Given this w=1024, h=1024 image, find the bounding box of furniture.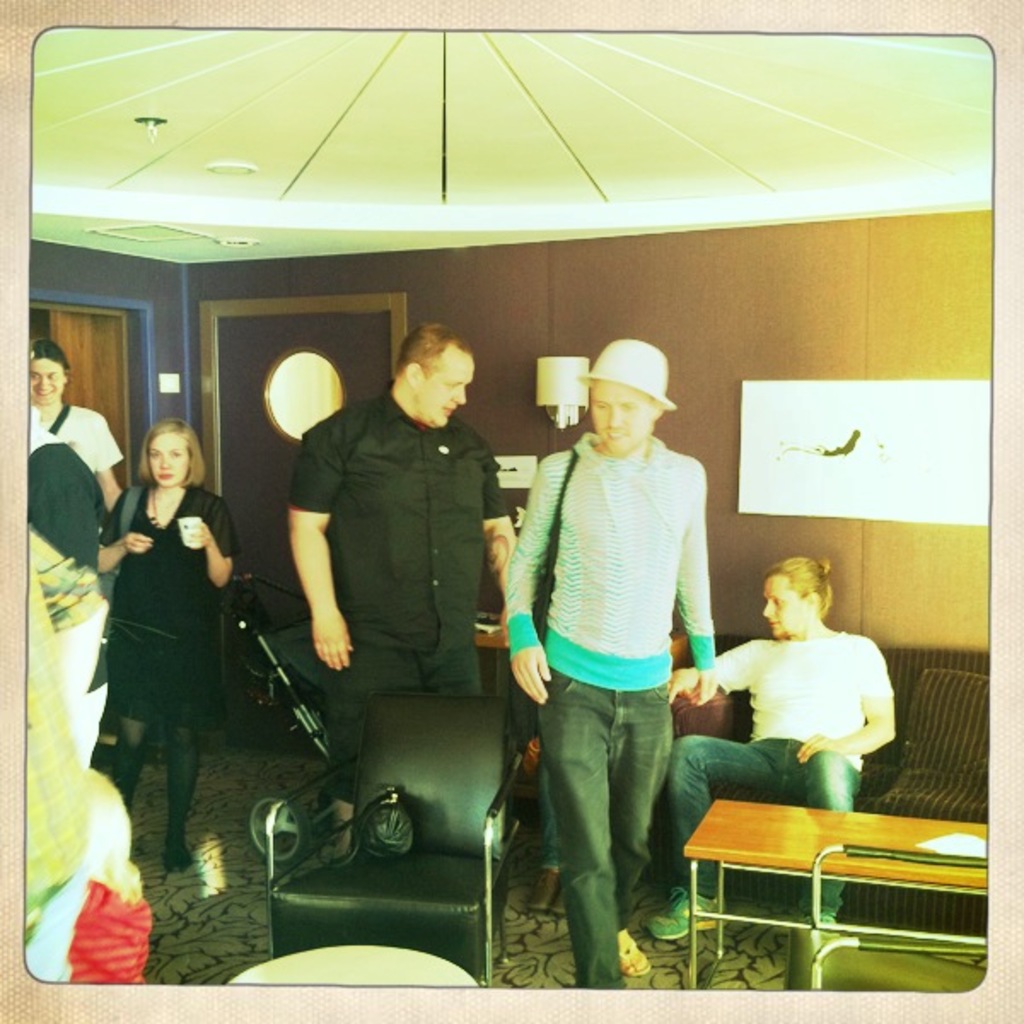
bbox(783, 840, 986, 988).
